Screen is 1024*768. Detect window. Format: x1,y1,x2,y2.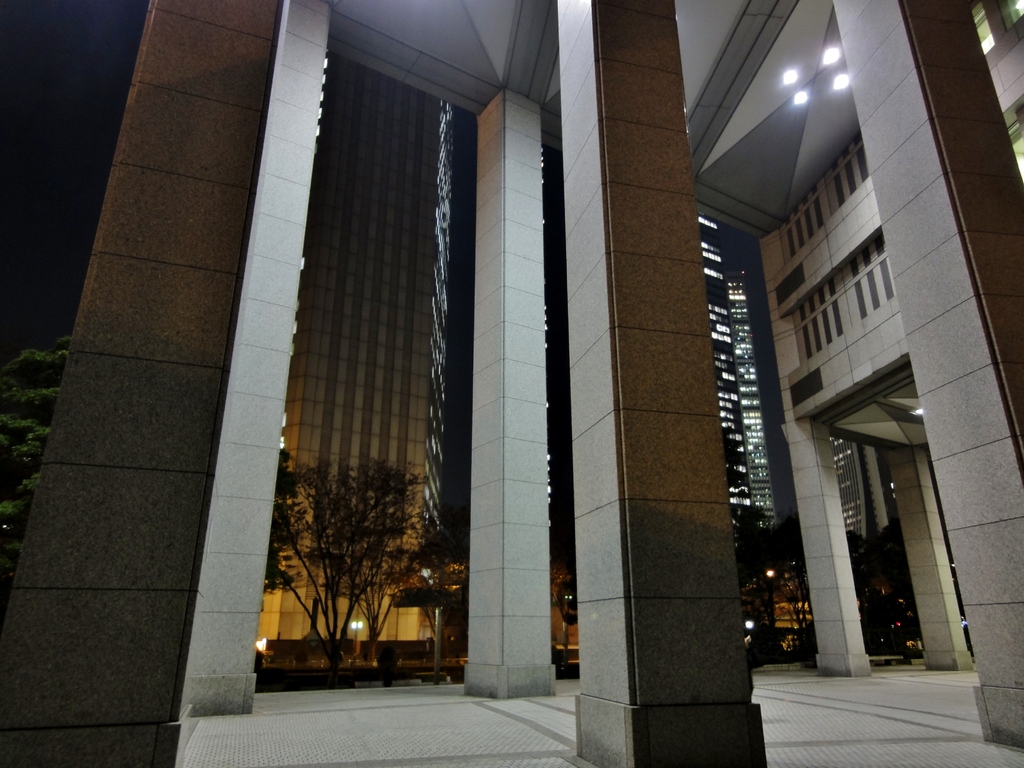
804,279,833,361.
